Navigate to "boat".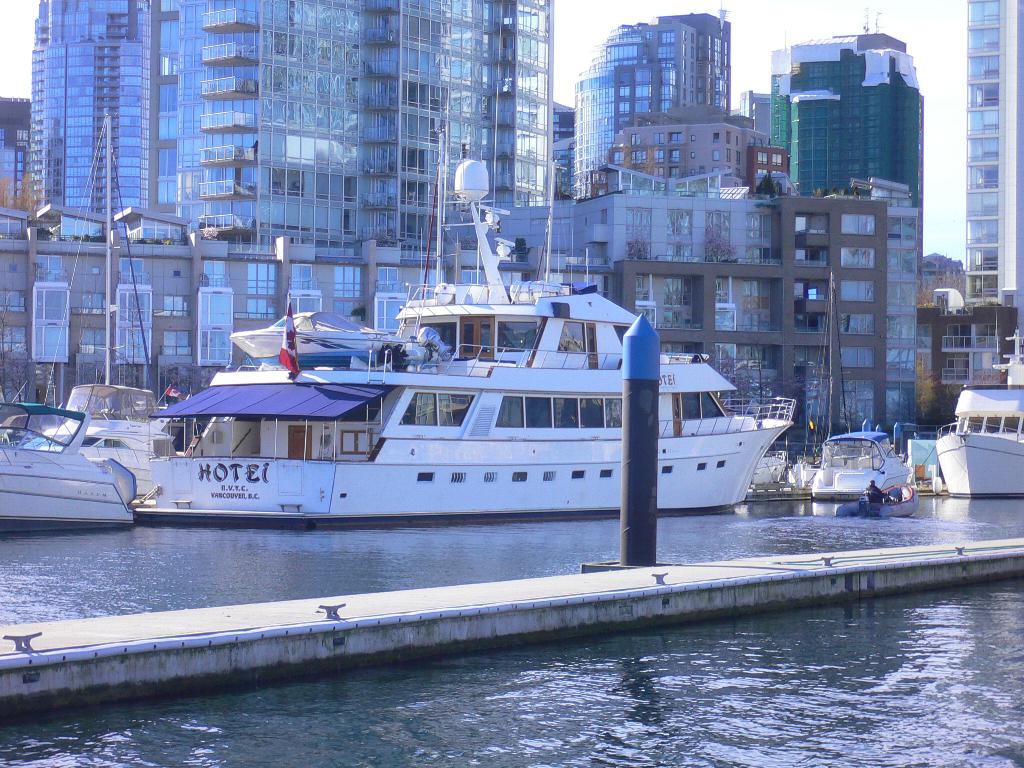
Navigation target: x1=18 y1=114 x2=177 y2=497.
